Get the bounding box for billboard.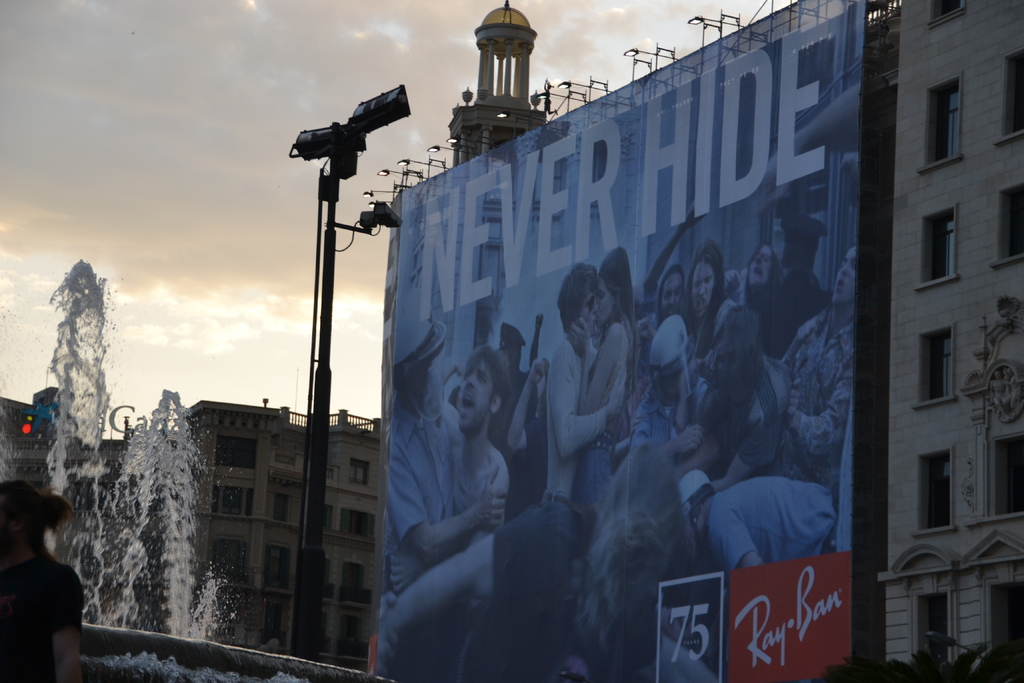
bbox=(372, 61, 865, 682).
